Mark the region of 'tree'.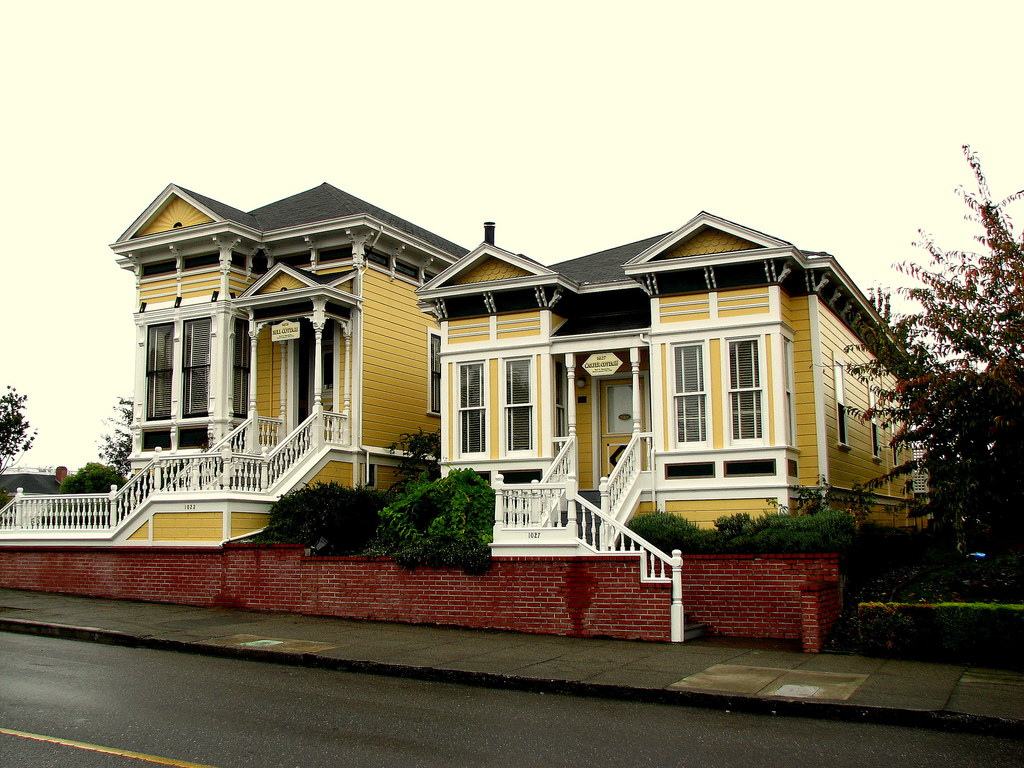
Region: [857, 147, 1023, 593].
